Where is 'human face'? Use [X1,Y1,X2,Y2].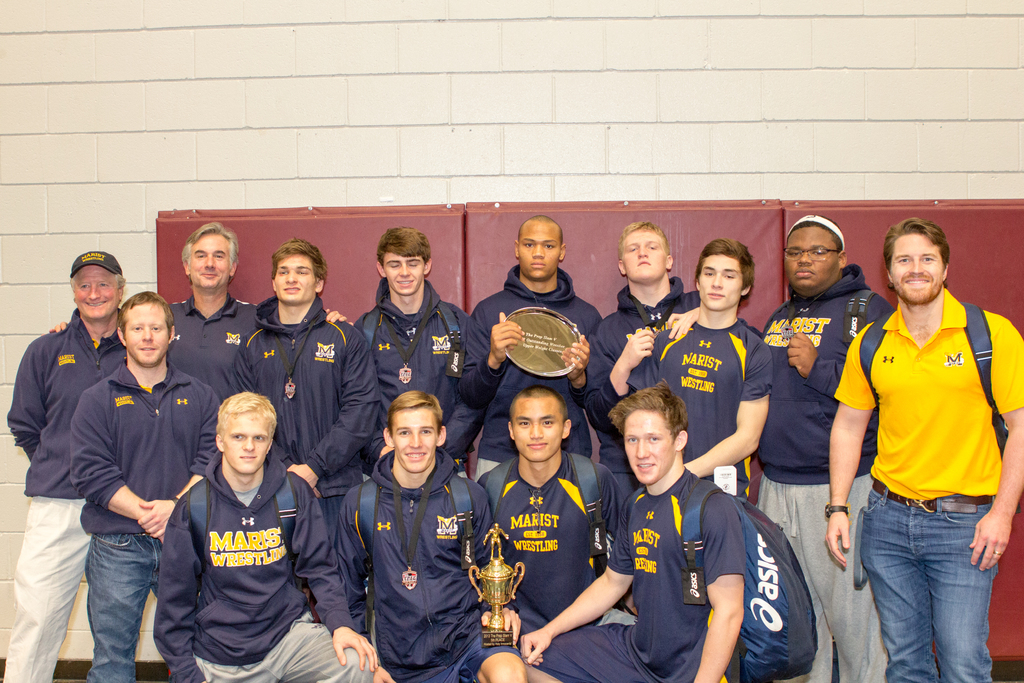
[624,229,669,278].
